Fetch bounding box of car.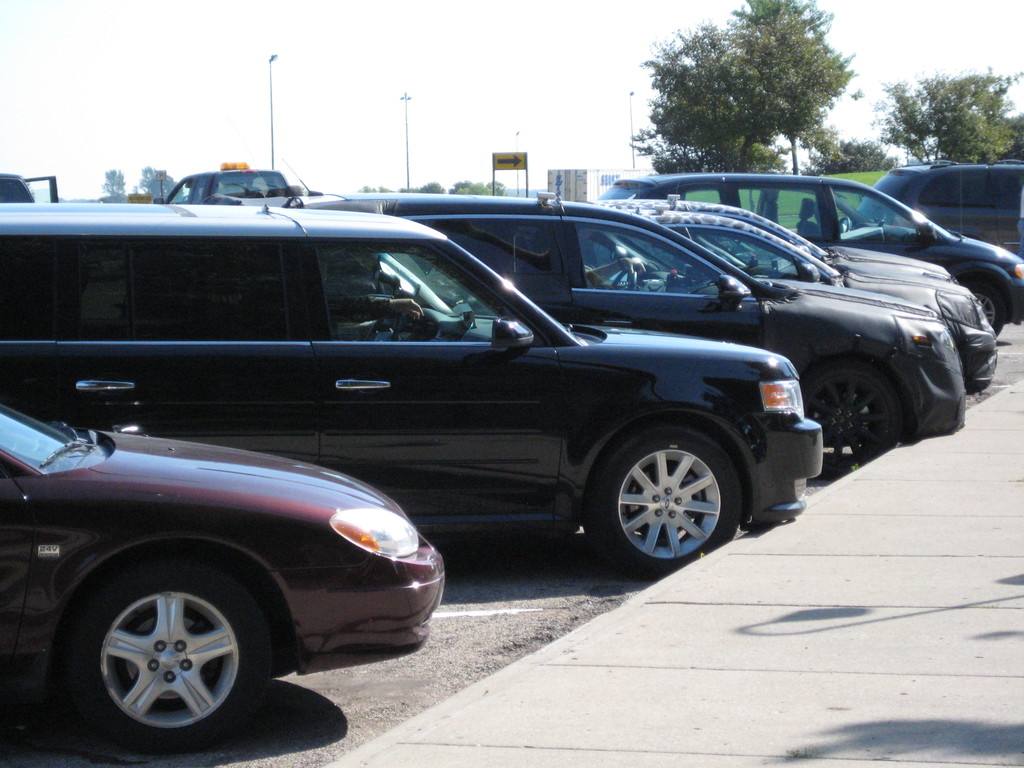
Bbox: 618, 204, 1002, 390.
